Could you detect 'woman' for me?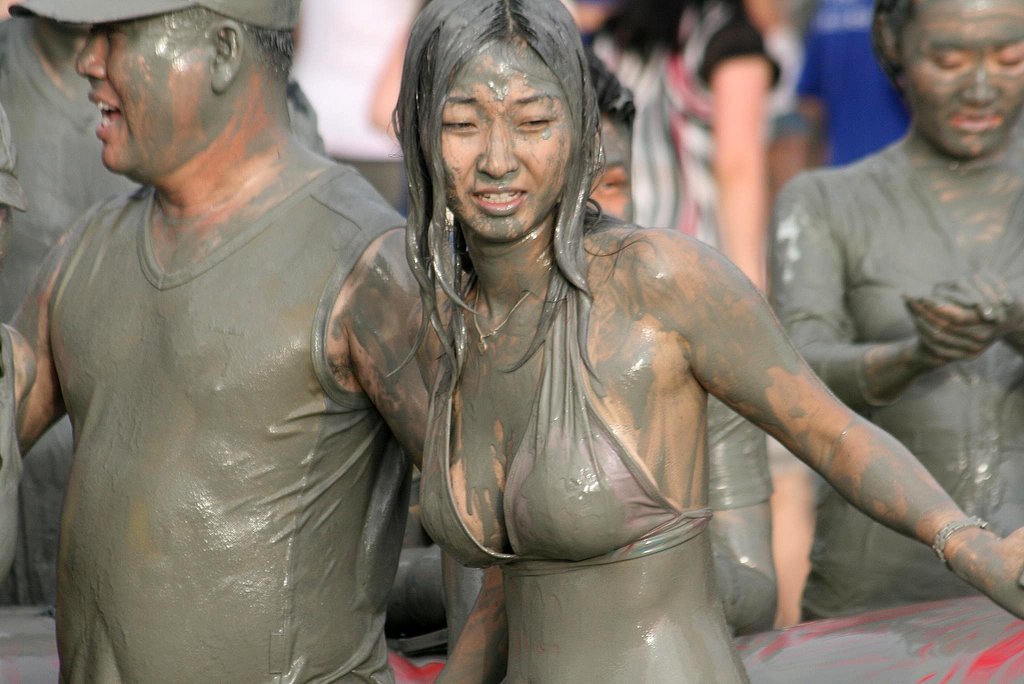
Detection result: rect(383, 0, 1023, 683).
